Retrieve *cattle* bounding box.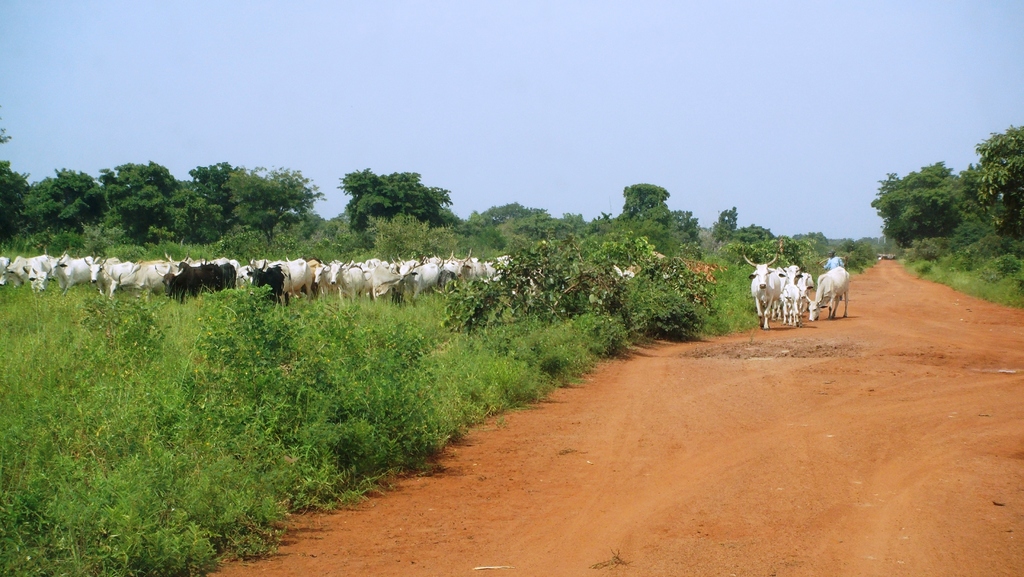
Bounding box: (218, 263, 239, 289).
